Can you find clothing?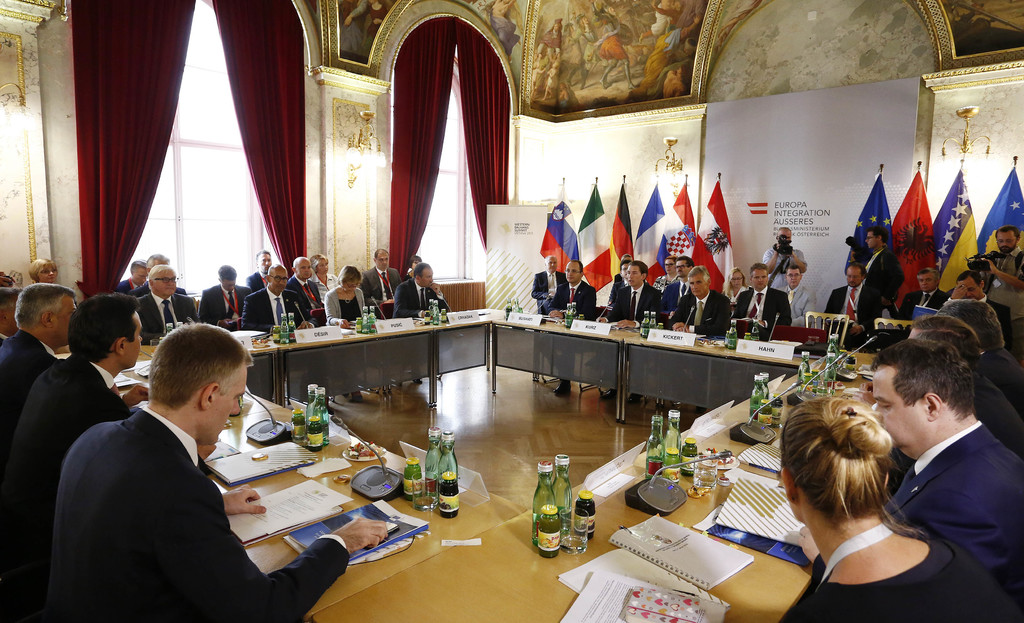
Yes, bounding box: locate(972, 349, 1023, 419).
